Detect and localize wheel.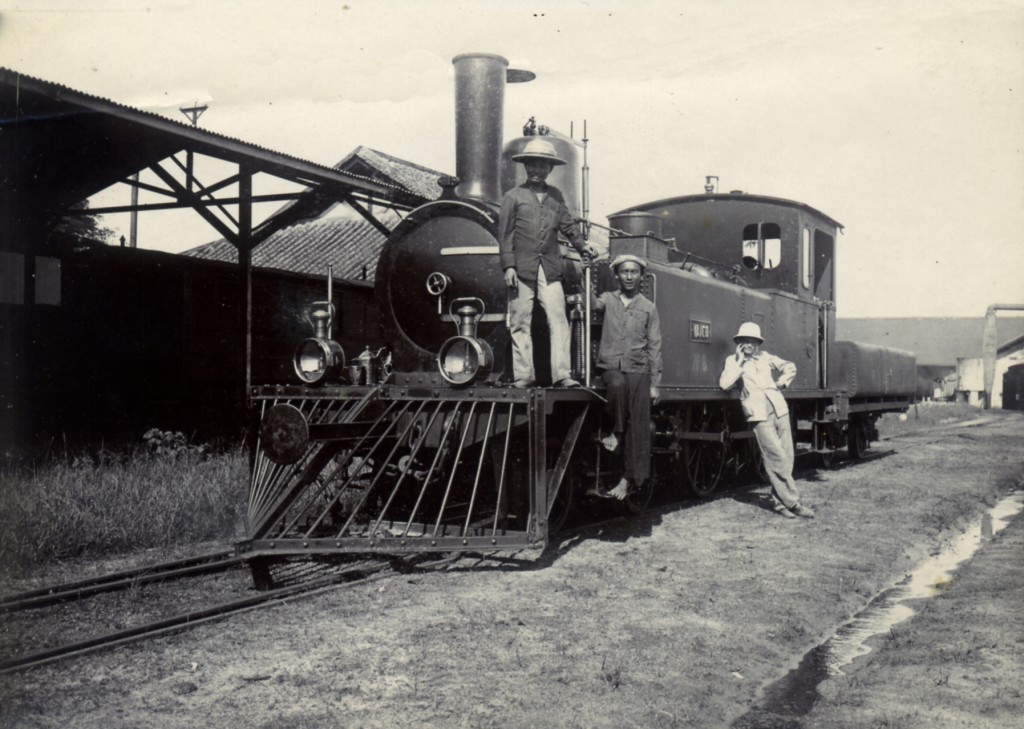
Localized at bbox=[683, 427, 723, 485].
